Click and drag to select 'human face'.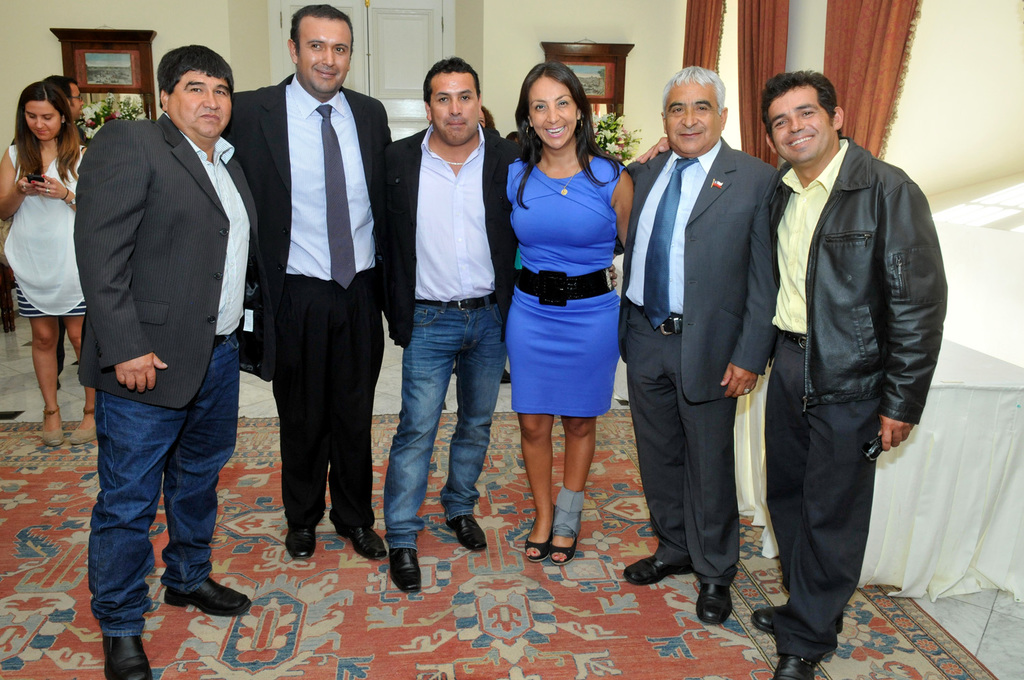
Selection: x1=294, y1=10, x2=358, y2=96.
